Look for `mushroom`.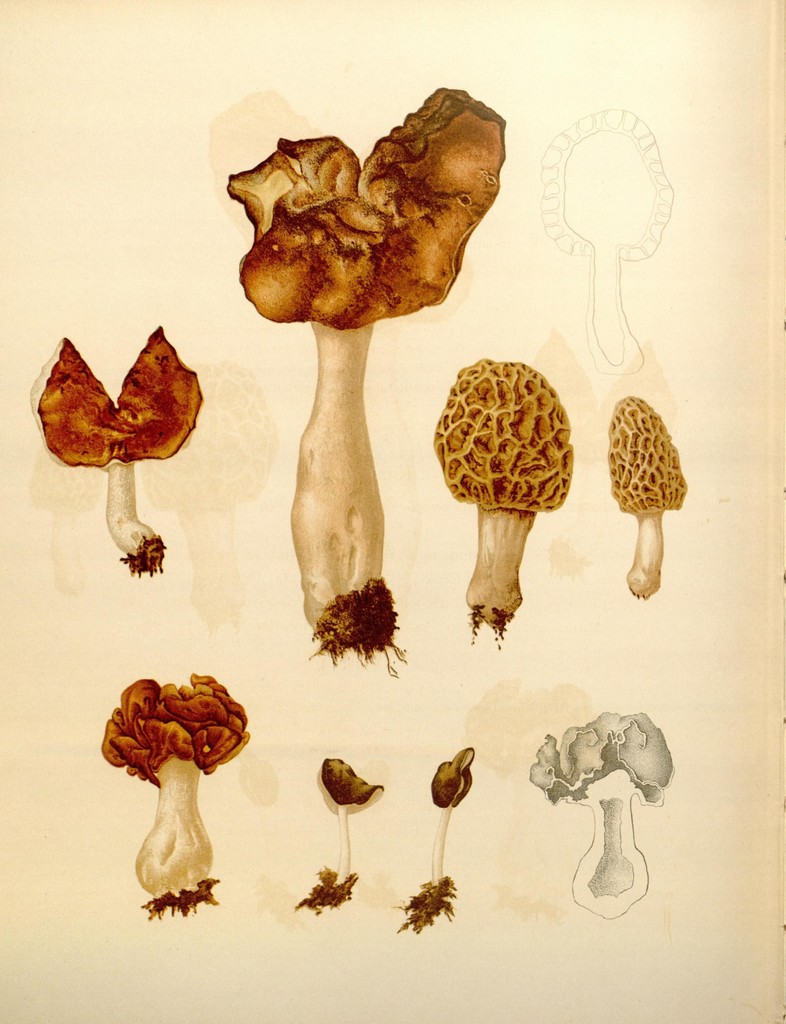
Found: 314,760,383,893.
